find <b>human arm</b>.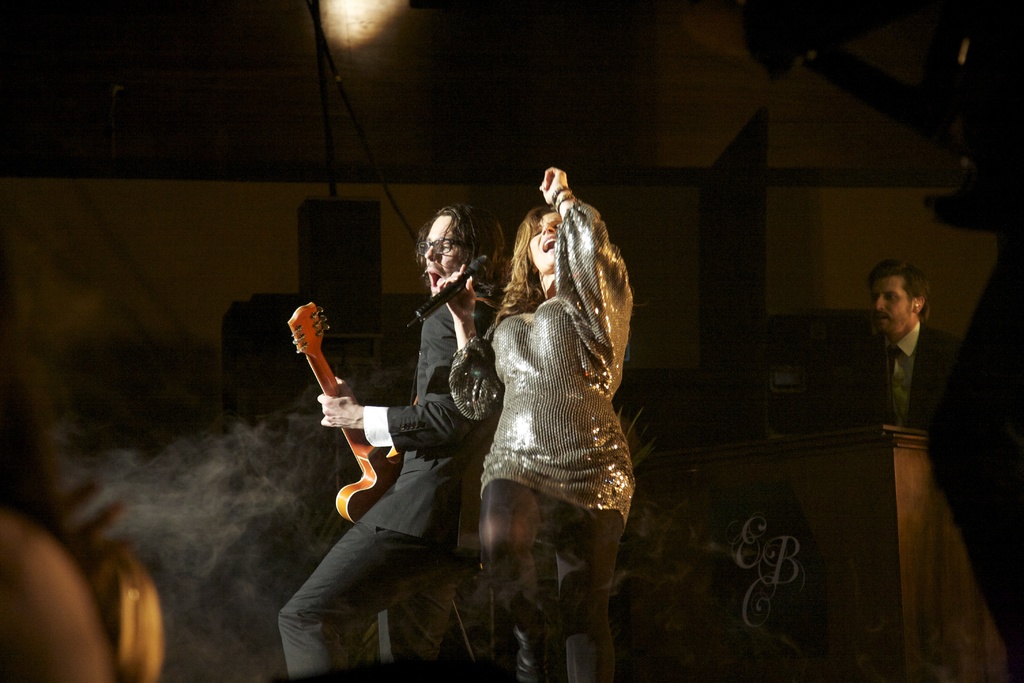
Rect(431, 257, 507, 420).
